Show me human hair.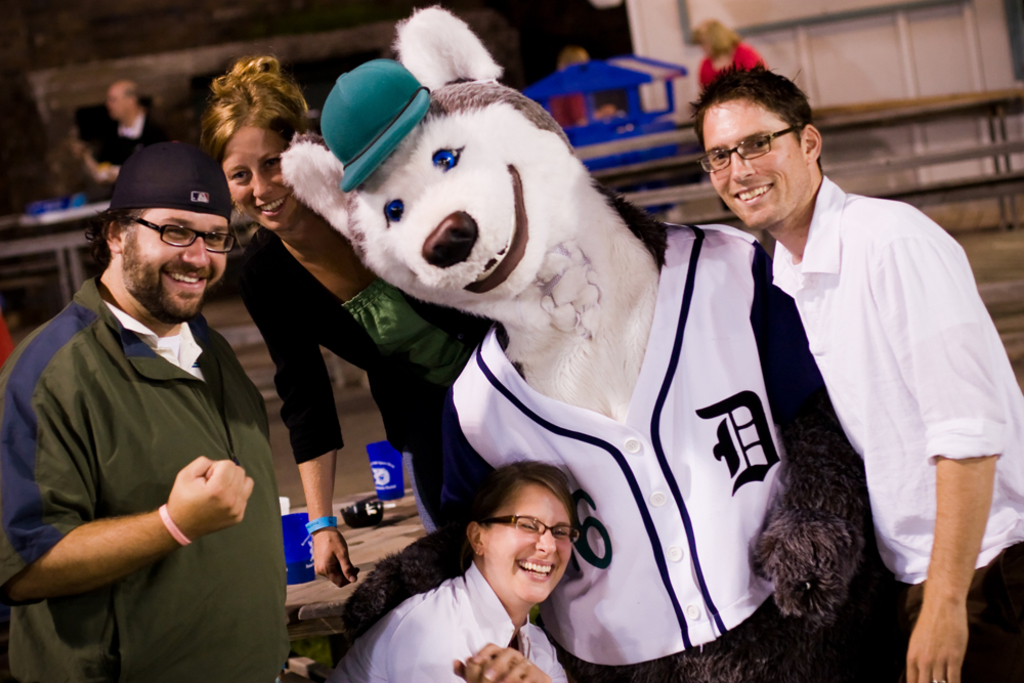
human hair is here: (x1=204, y1=58, x2=311, y2=159).
